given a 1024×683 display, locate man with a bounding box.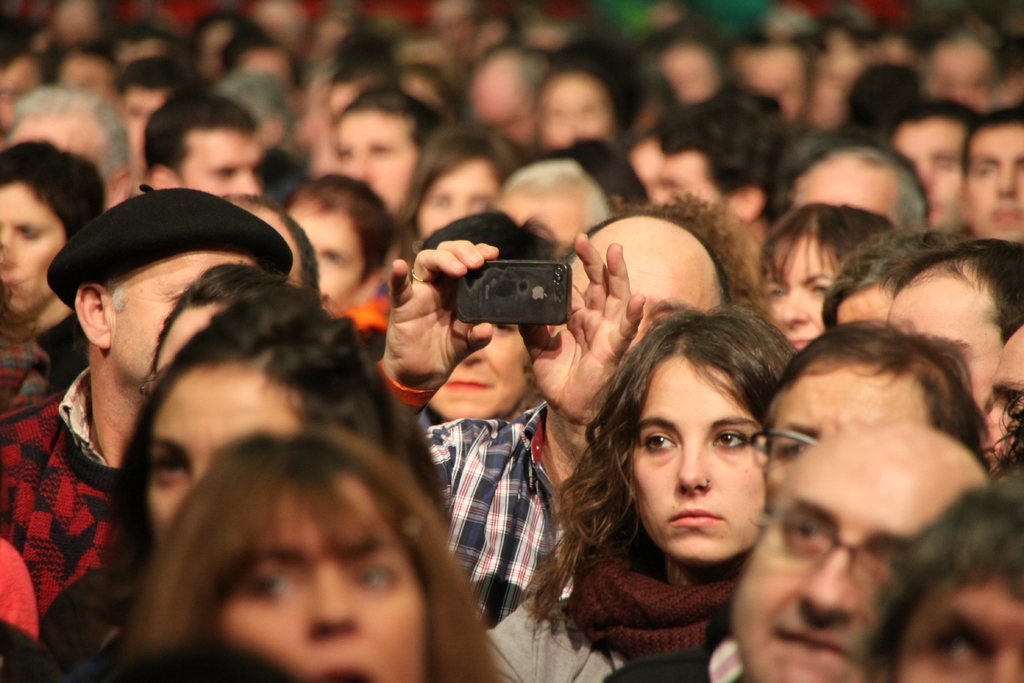
Located: <bbox>3, 83, 140, 208</bbox>.
